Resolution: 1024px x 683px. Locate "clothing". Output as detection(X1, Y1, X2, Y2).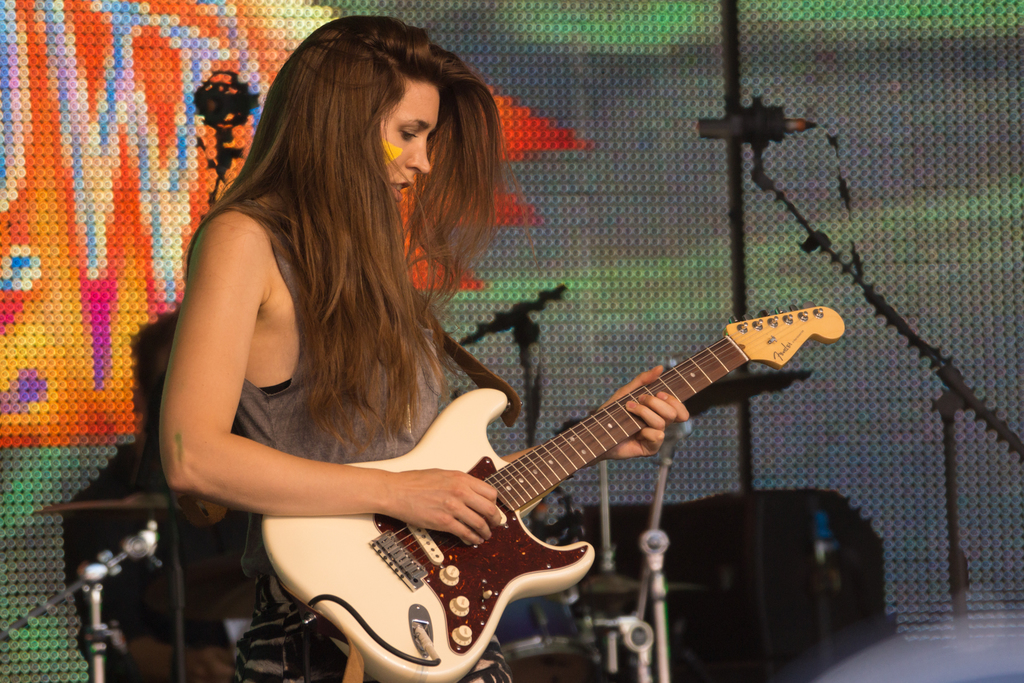
detection(168, 200, 571, 682).
